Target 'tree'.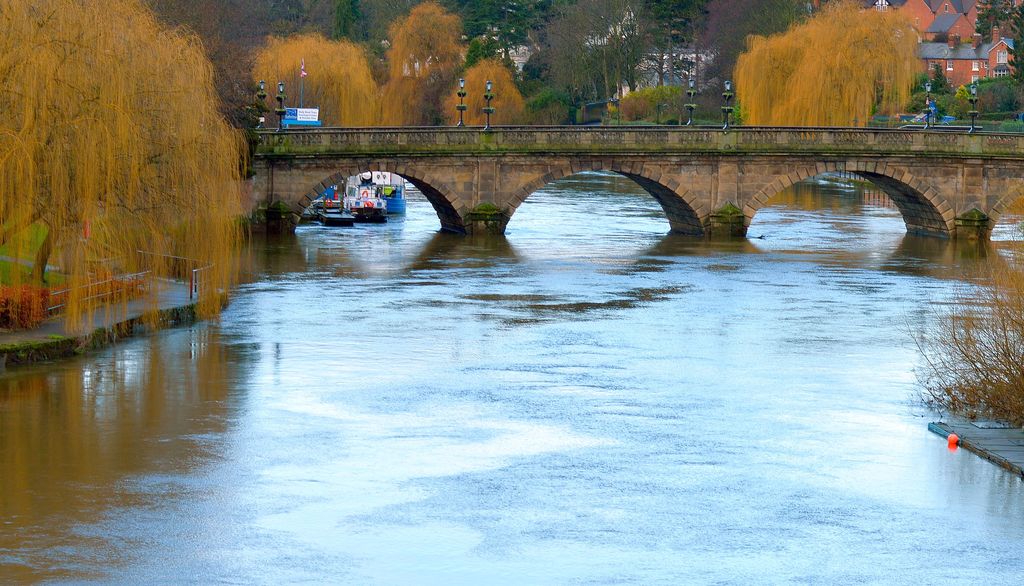
Target region: locate(734, 10, 934, 122).
